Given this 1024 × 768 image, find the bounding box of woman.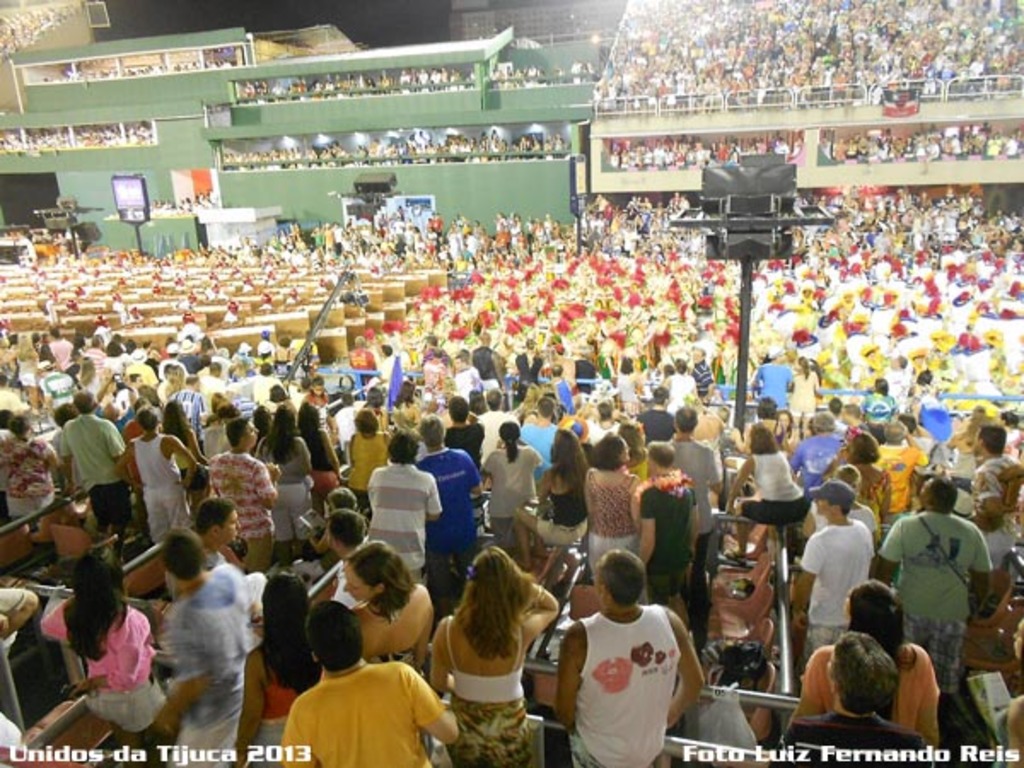
(x1=587, y1=435, x2=638, y2=556).
